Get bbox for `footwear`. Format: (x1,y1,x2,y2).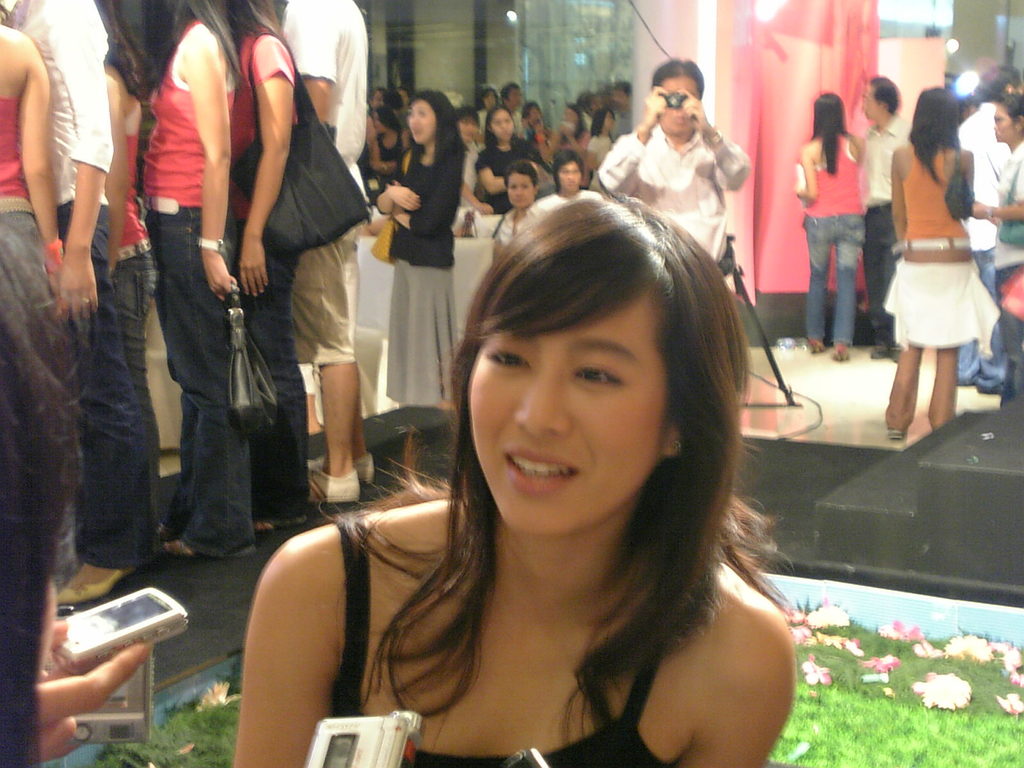
(889,430,905,442).
